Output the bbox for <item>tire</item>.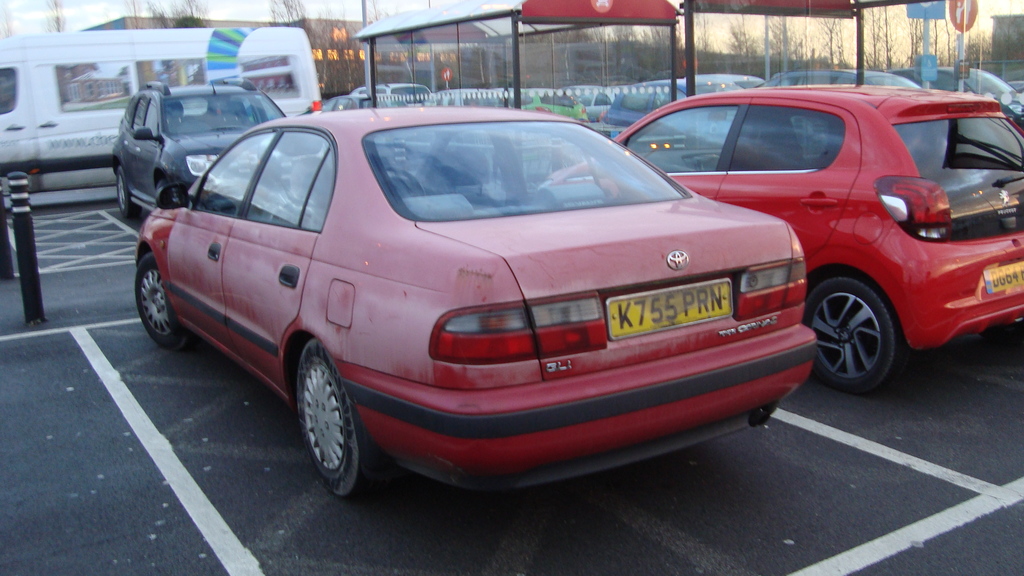
<box>292,340,384,493</box>.
